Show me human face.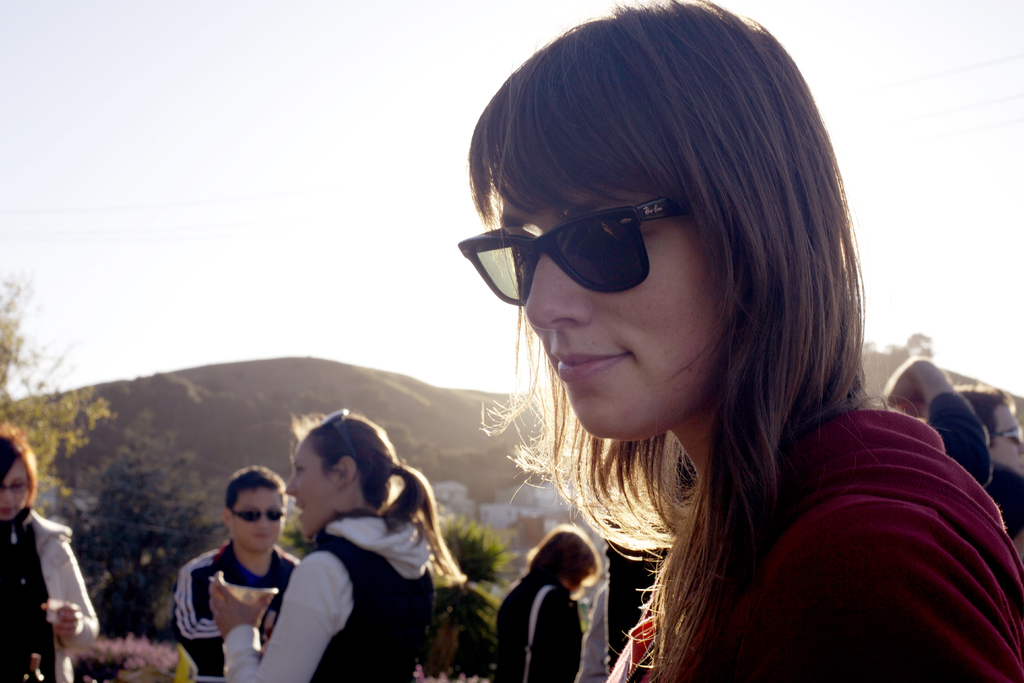
human face is here: (left=463, top=106, right=777, bottom=453).
